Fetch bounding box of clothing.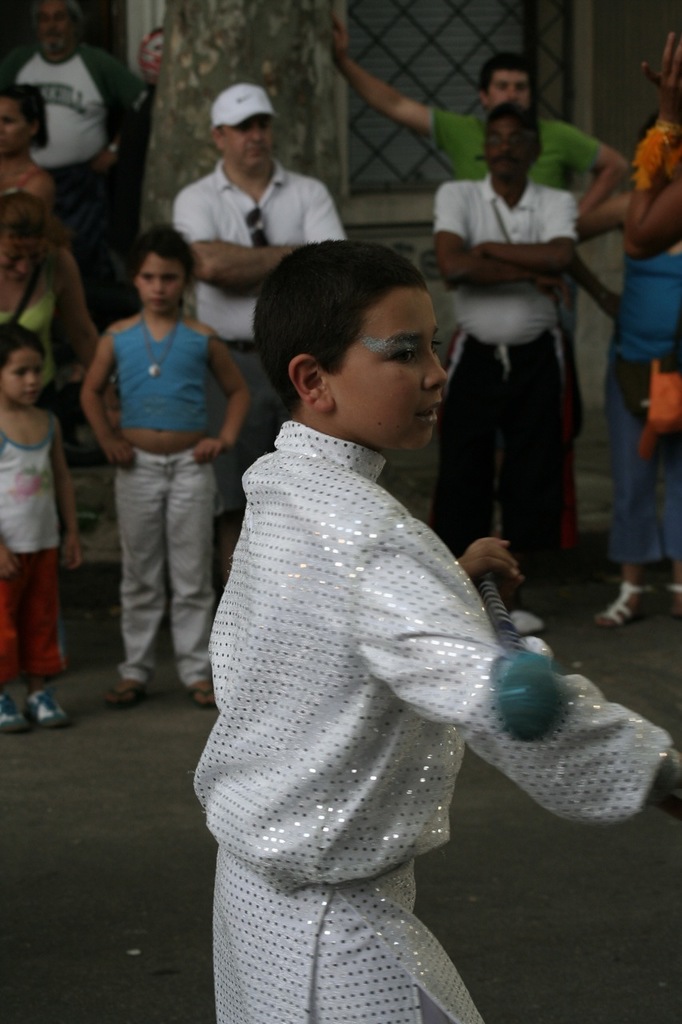
Bbox: <box>168,158,351,474</box>.
